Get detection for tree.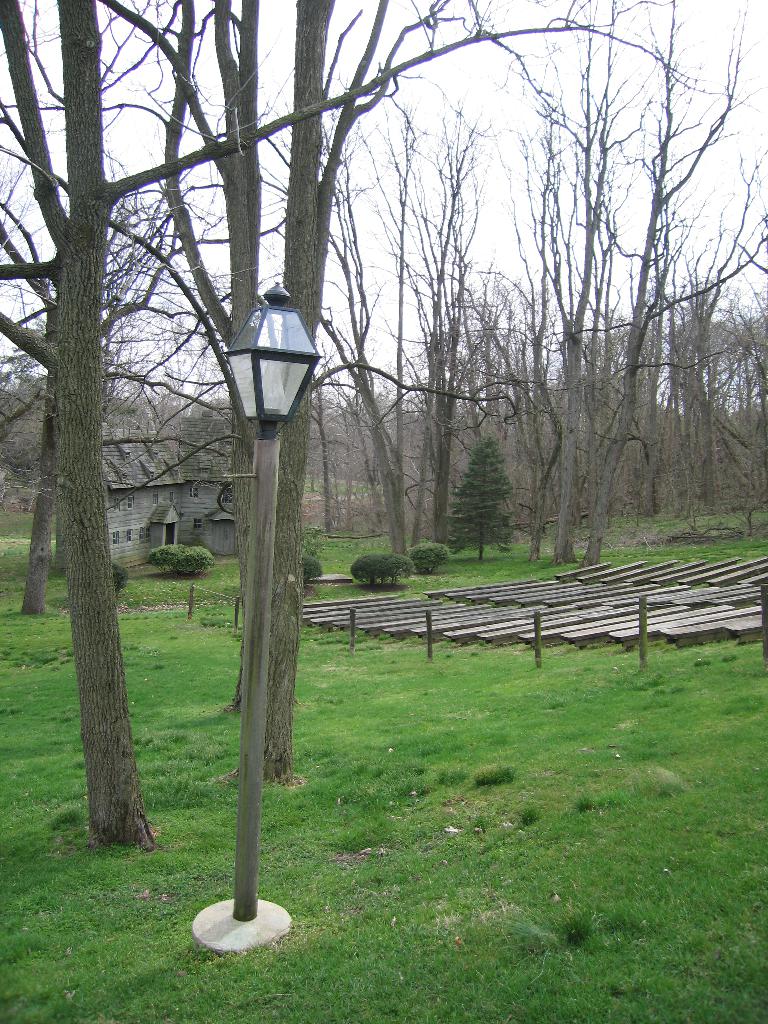
Detection: <region>0, 0, 761, 860</region>.
